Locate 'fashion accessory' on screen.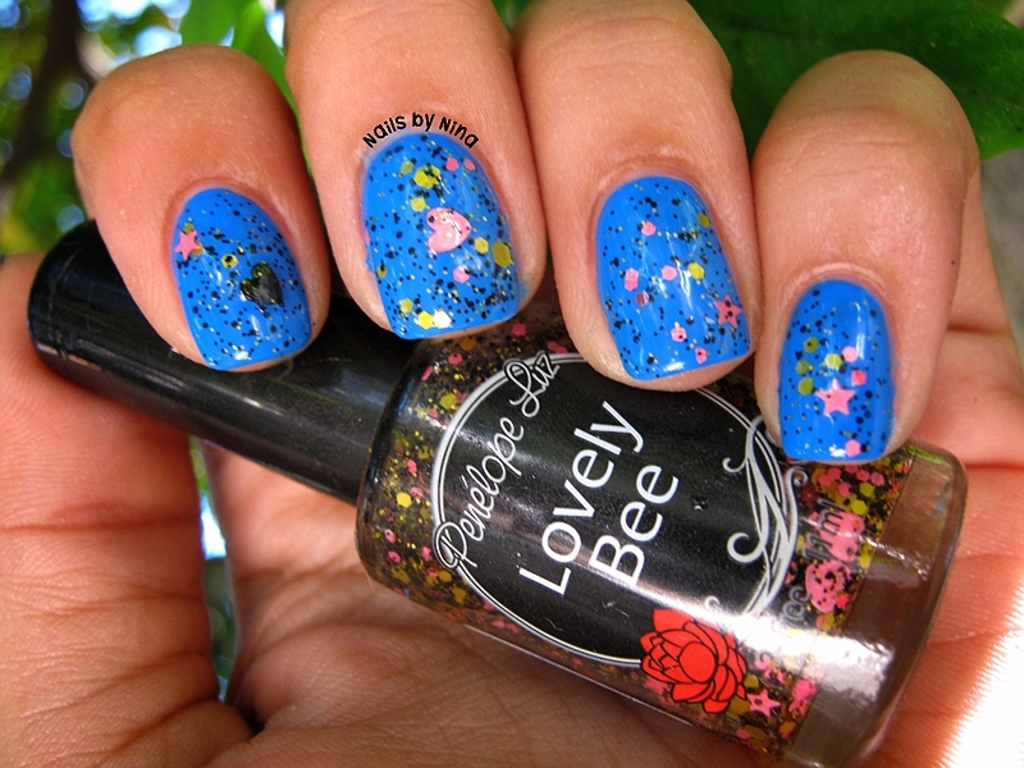
On screen at x1=591, y1=180, x2=750, y2=376.
